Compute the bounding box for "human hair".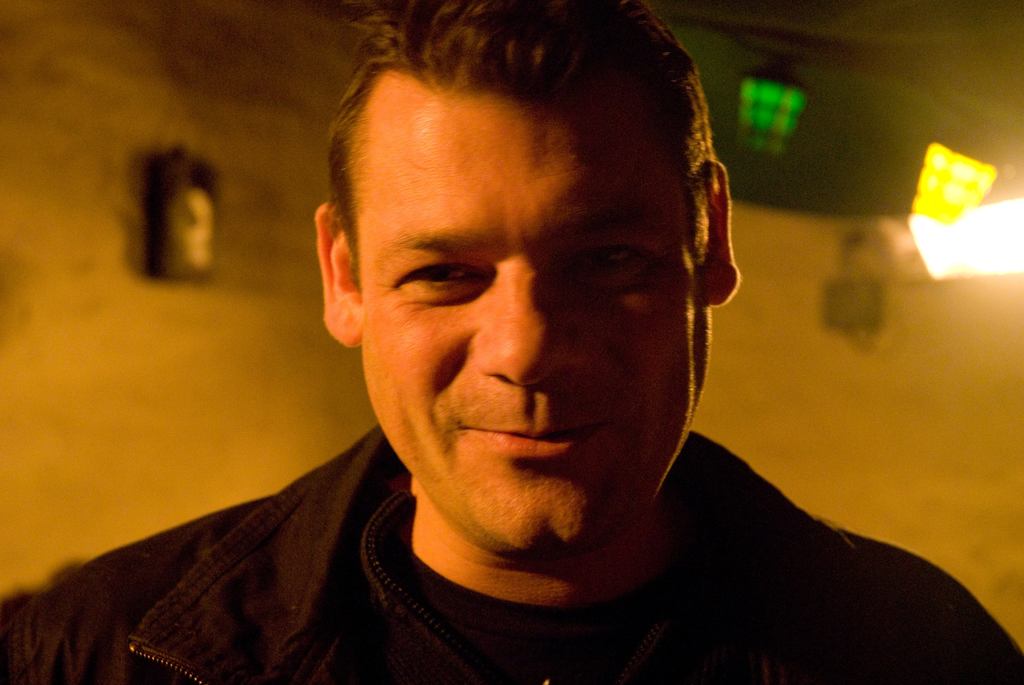
pyautogui.locateOnScreen(284, 22, 709, 327).
